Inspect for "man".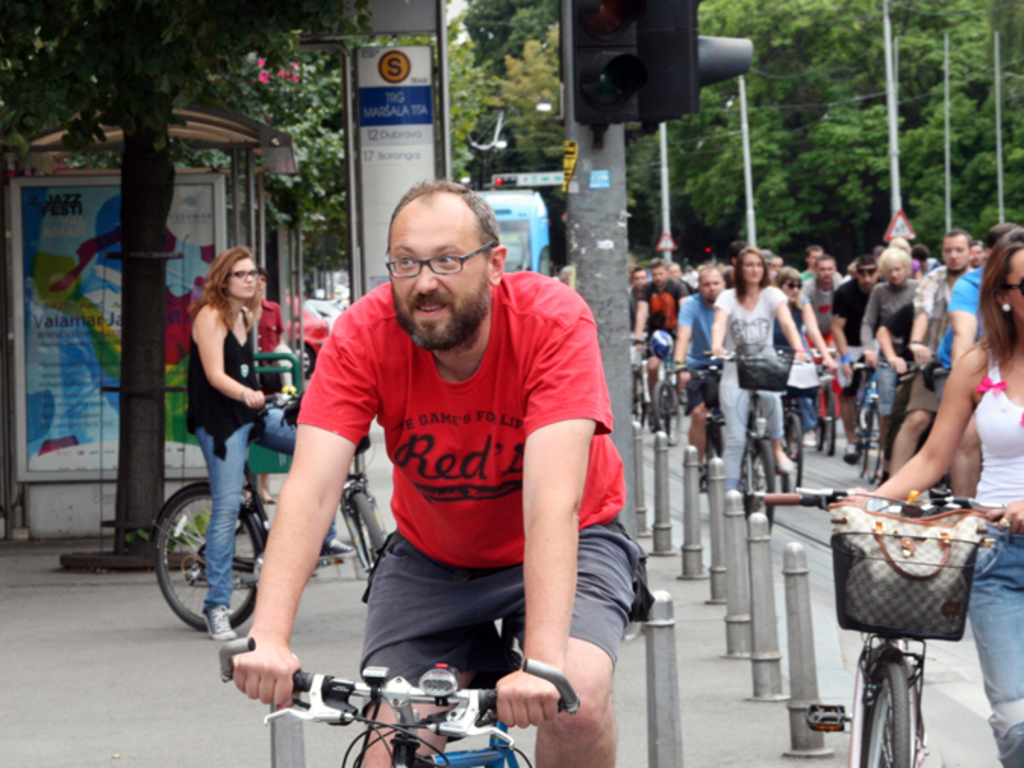
Inspection: box(682, 262, 724, 460).
